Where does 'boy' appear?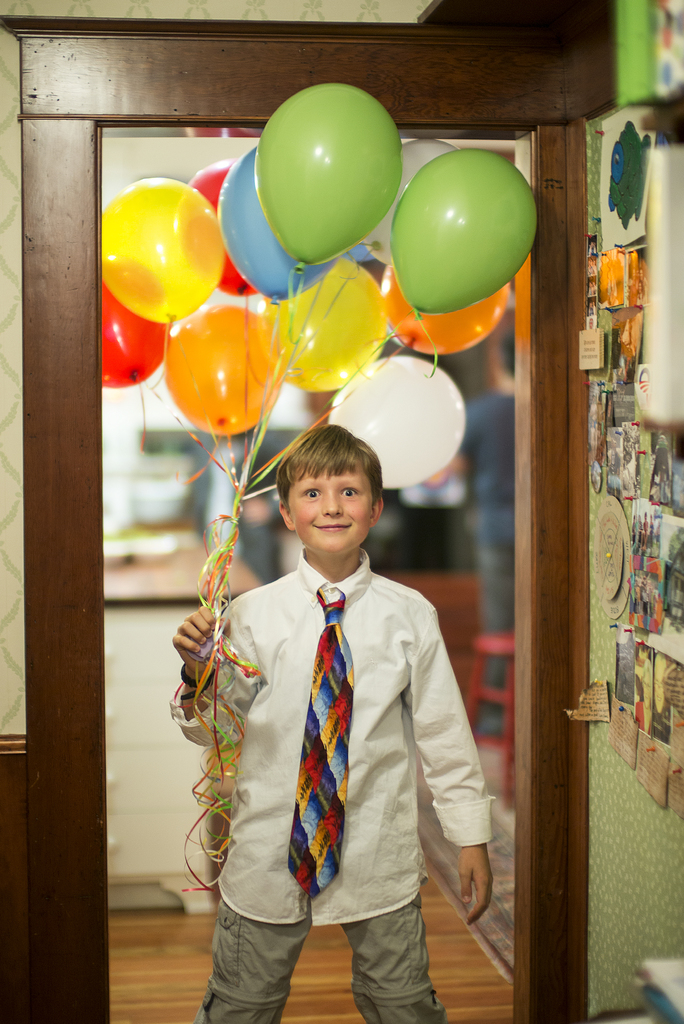
Appears at BBox(163, 431, 491, 1020).
